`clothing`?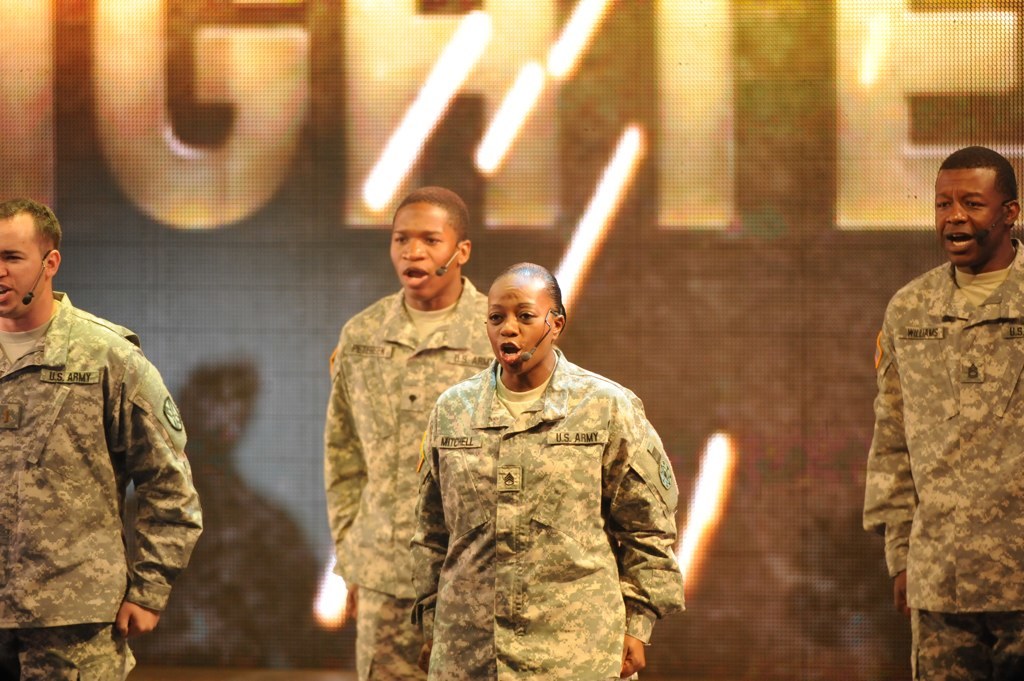
(left=385, top=299, right=698, bottom=676)
